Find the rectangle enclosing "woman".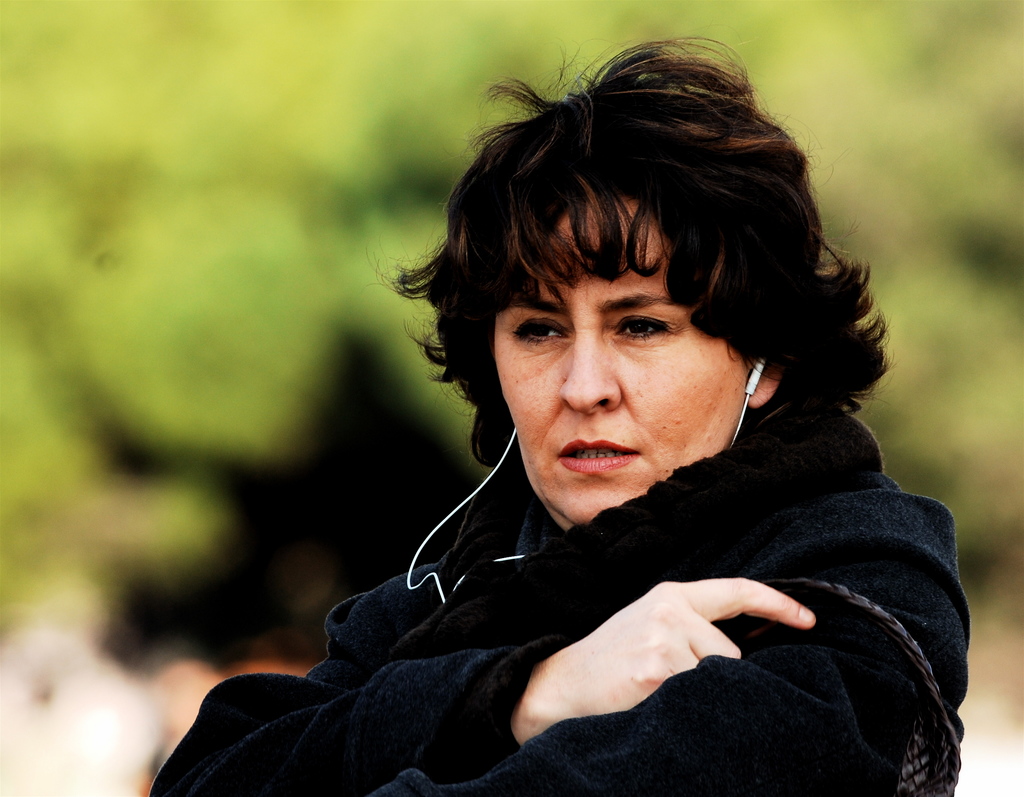
bbox(147, 35, 966, 796).
